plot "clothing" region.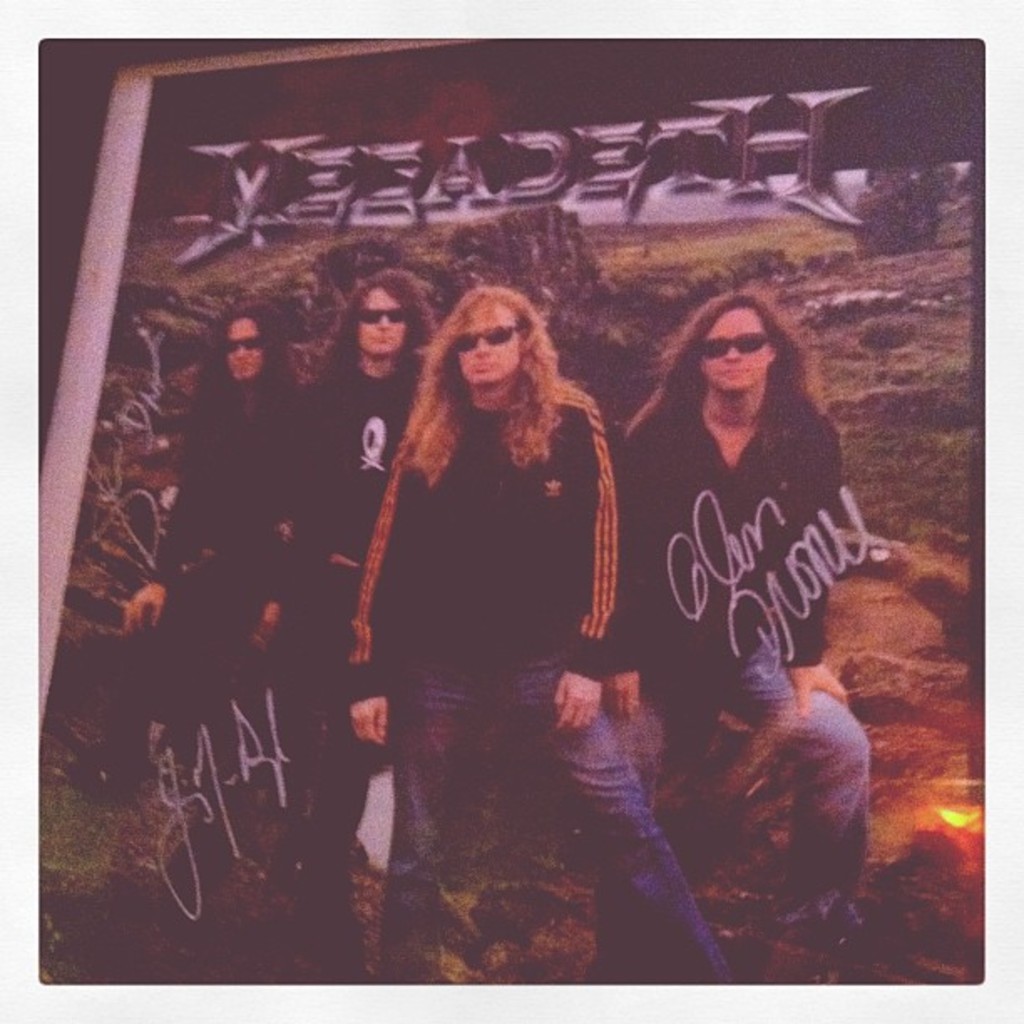
Plotted at [x1=149, y1=366, x2=298, y2=771].
